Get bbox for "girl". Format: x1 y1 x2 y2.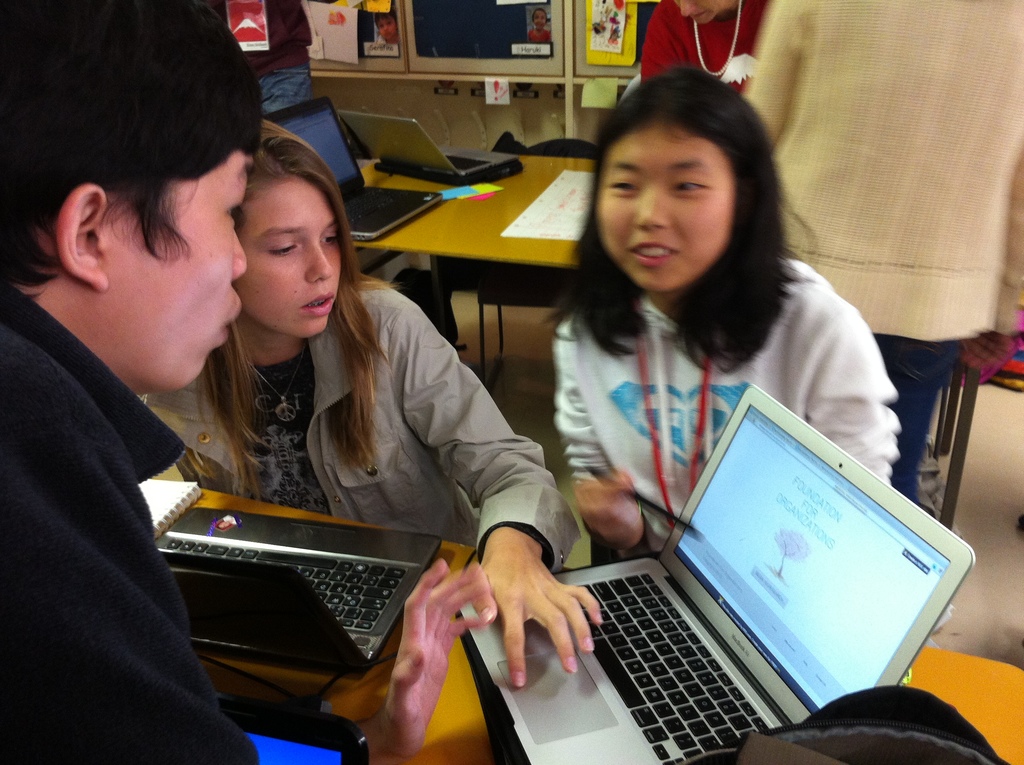
562 68 888 554.
